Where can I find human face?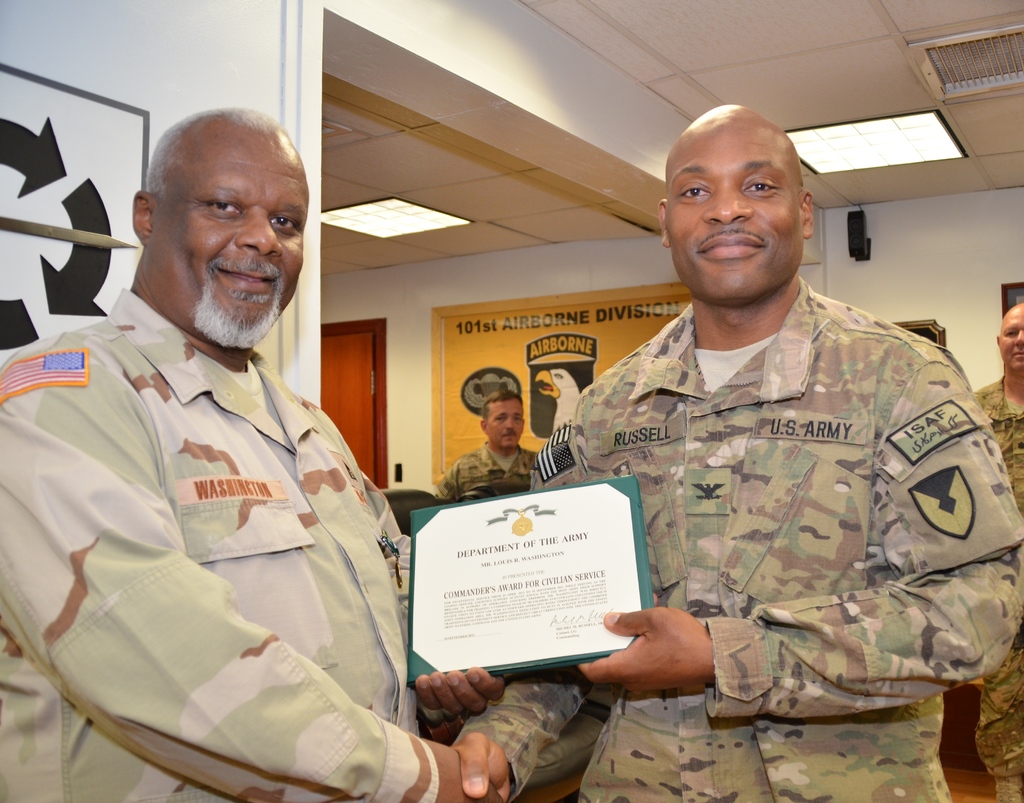
You can find it at [668, 132, 800, 304].
